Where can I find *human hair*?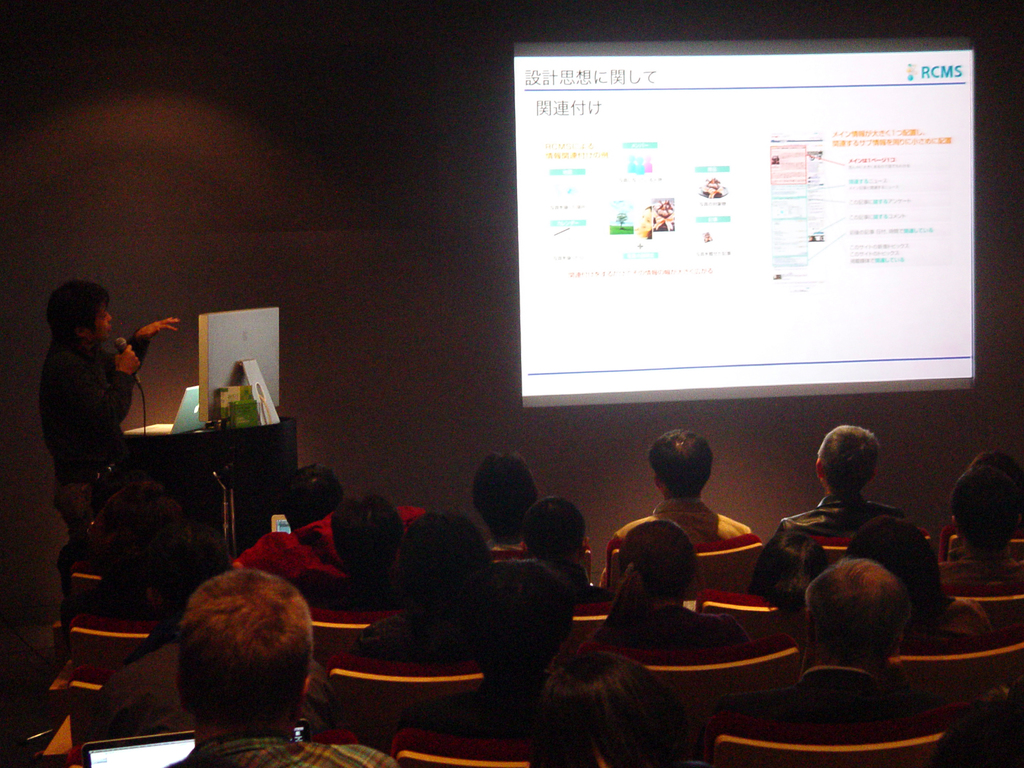
You can find it at (527,497,584,559).
